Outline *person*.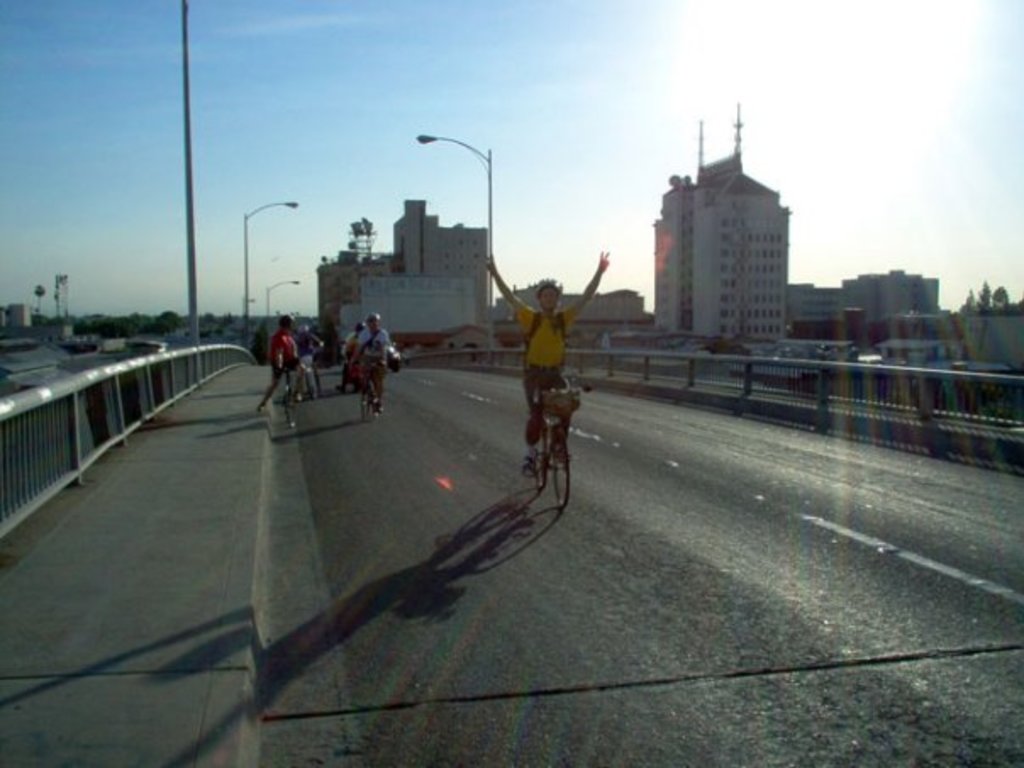
Outline: left=481, top=251, right=612, bottom=471.
